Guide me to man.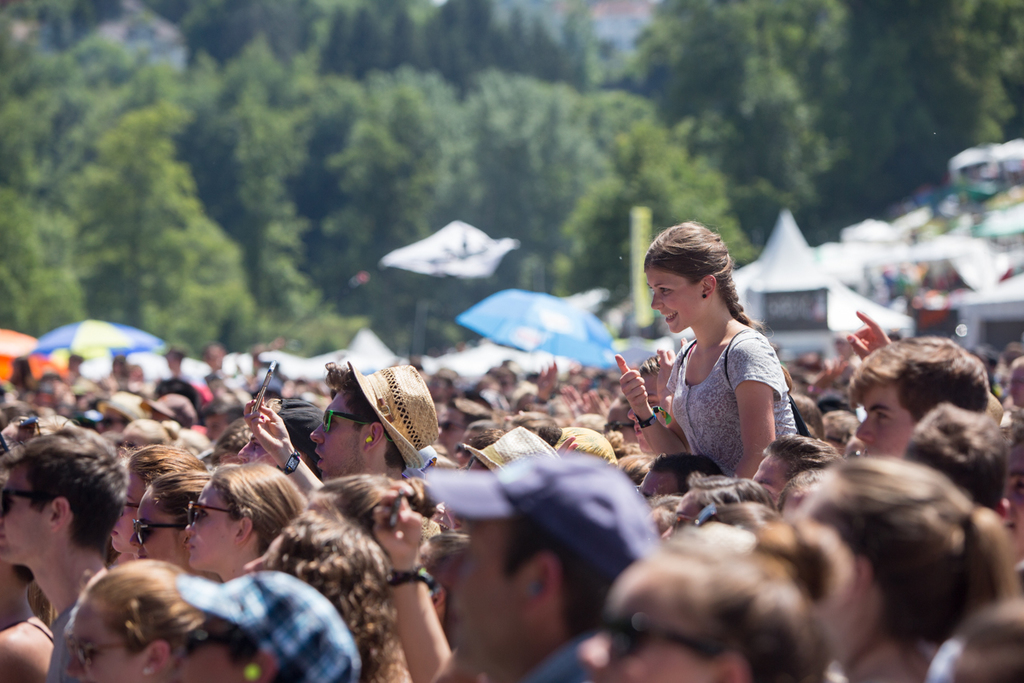
Guidance: <region>634, 408, 662, 452</region>.
